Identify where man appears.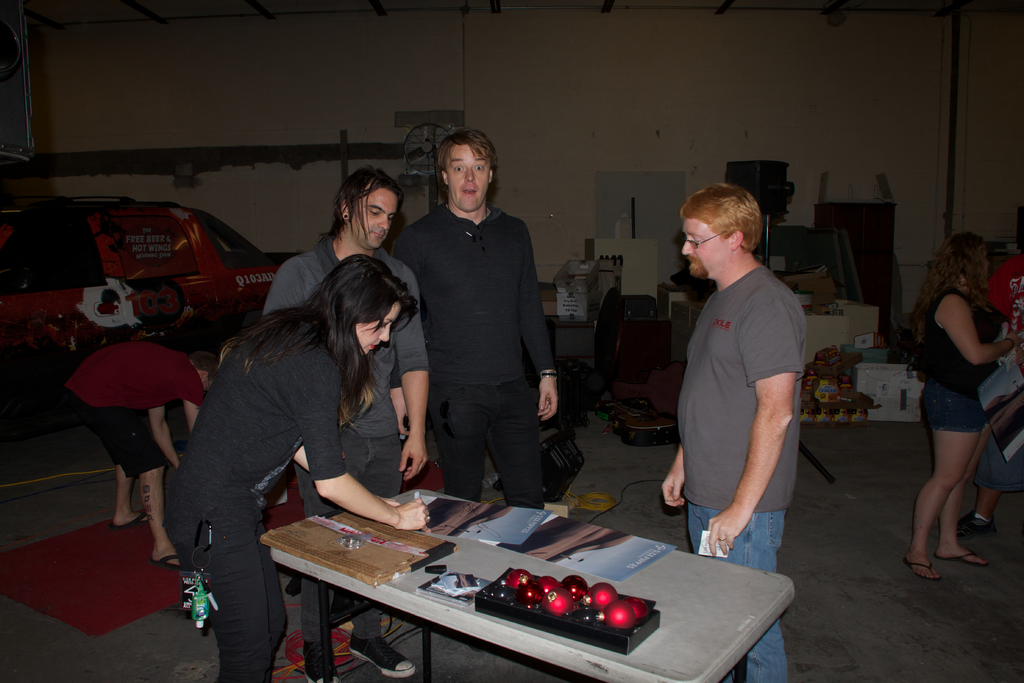
Appears at <box>261,162,425,682</box>.
